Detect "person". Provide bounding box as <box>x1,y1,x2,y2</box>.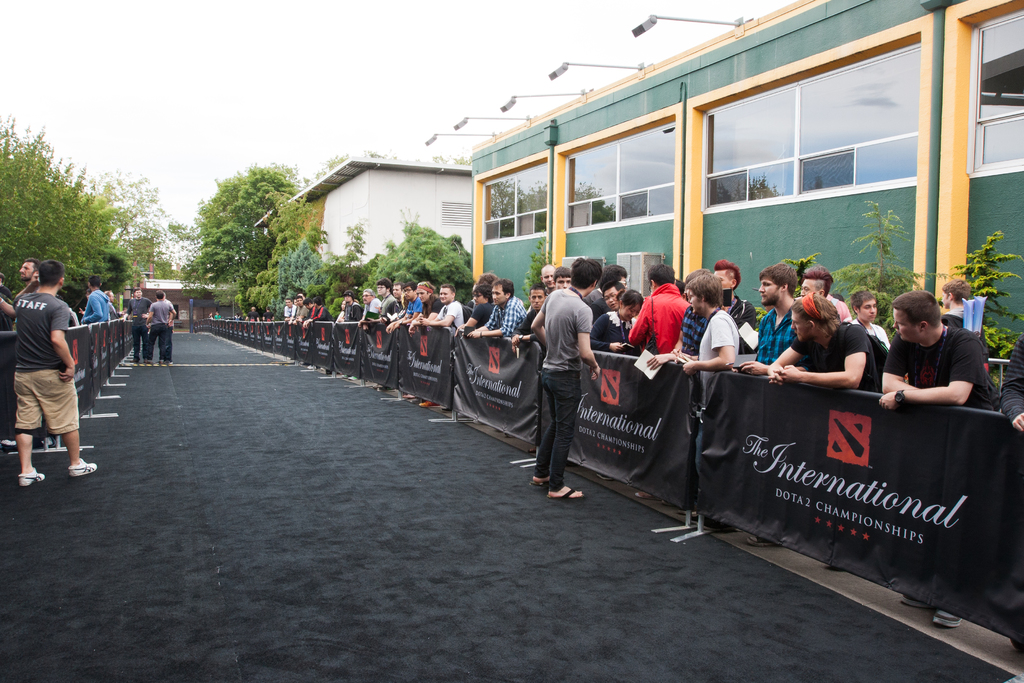
<box>286,291,312,359</box>.
